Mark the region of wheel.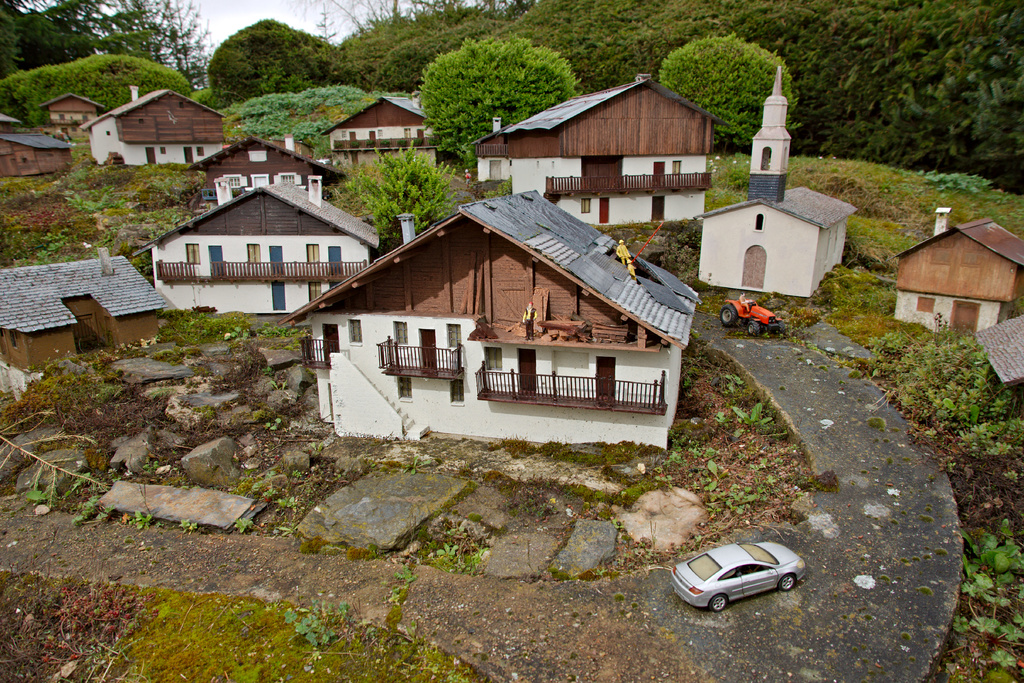
Region: select_region(709, 593, 732, 614).
